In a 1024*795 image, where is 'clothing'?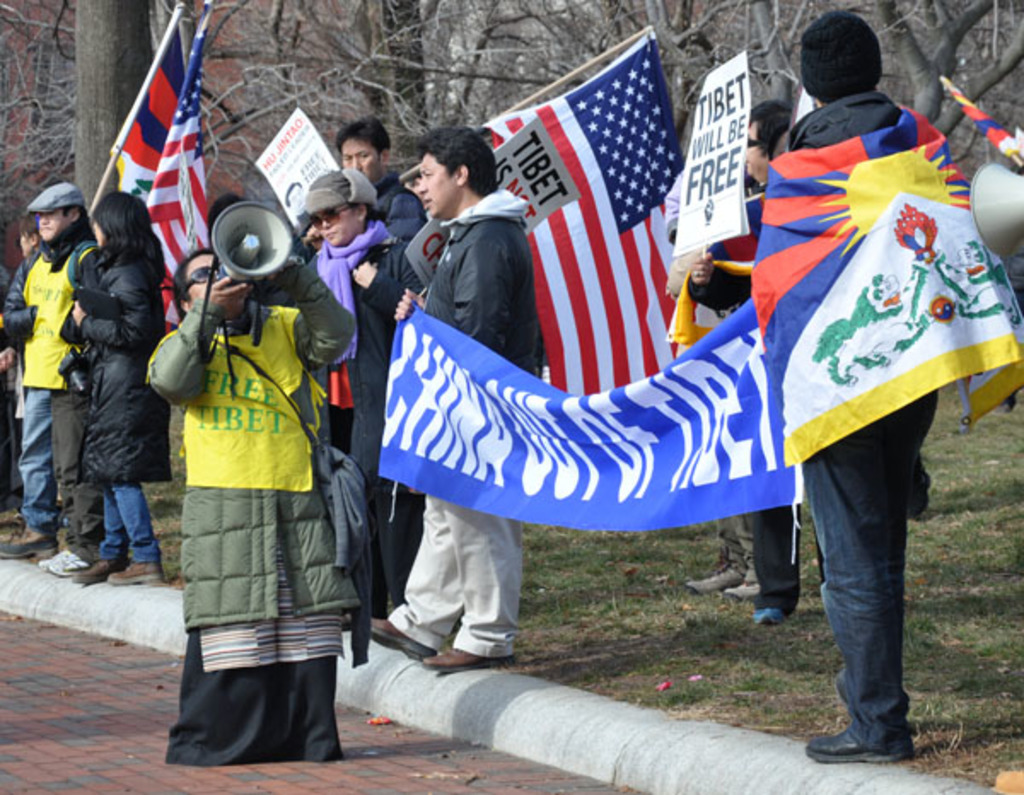
BBox(309, 174, 428, 597).
